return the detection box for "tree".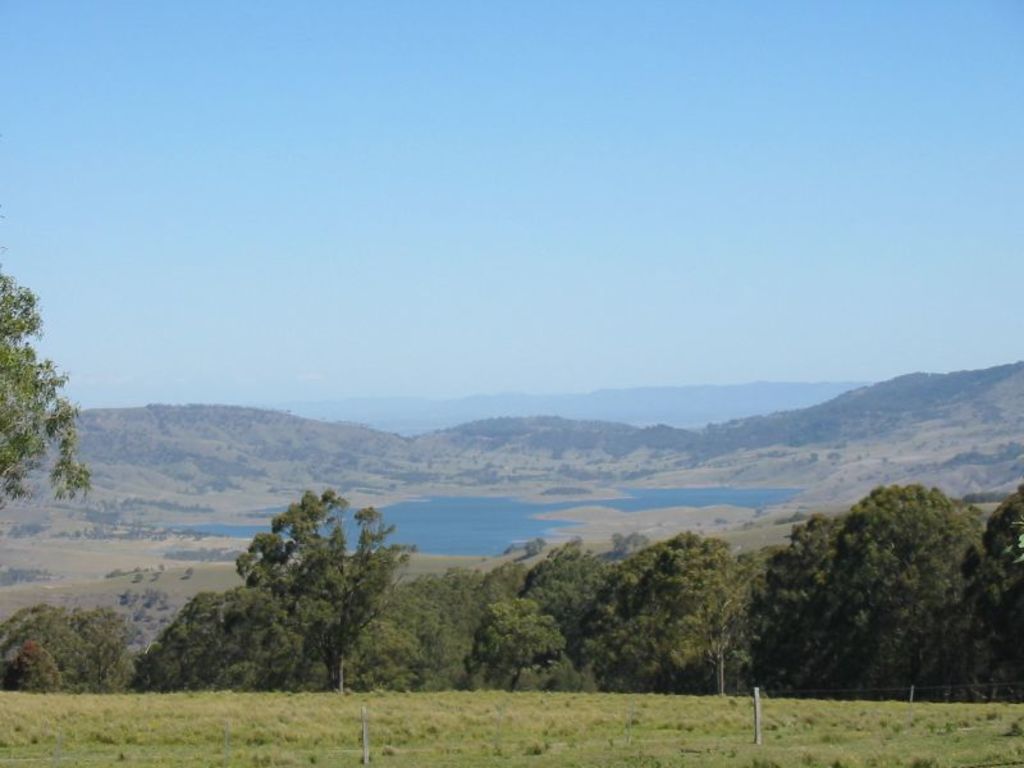
l=760, t=512, r=856, b=699.
